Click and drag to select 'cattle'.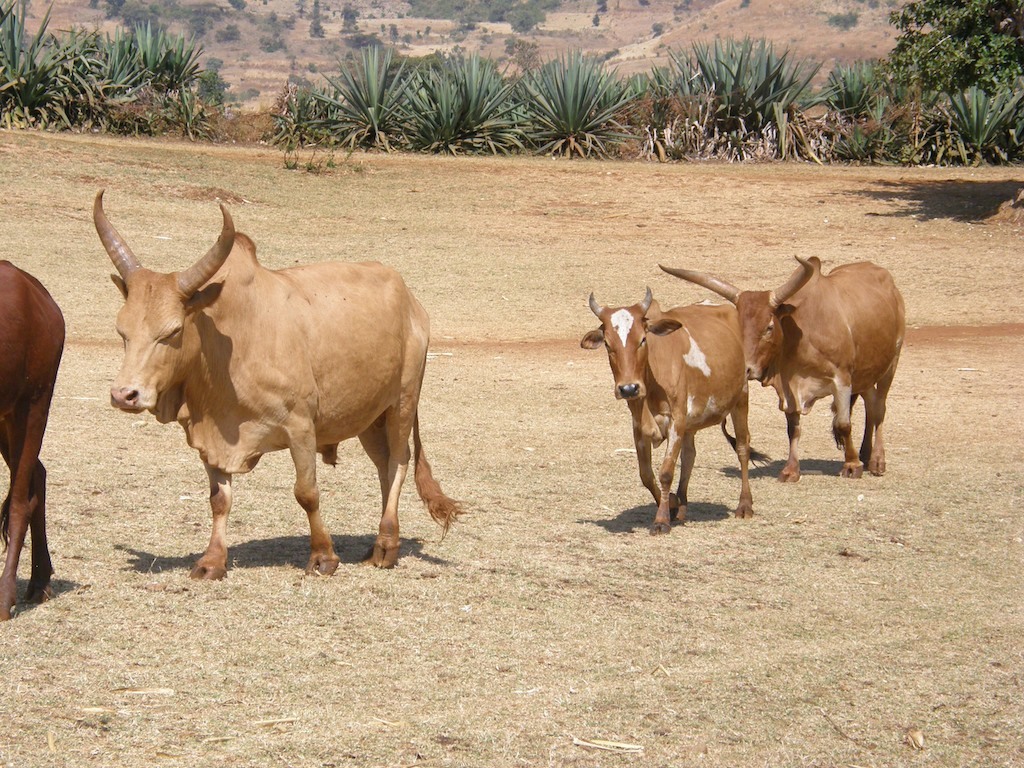
Selection: [93, 187, 460, 579].
